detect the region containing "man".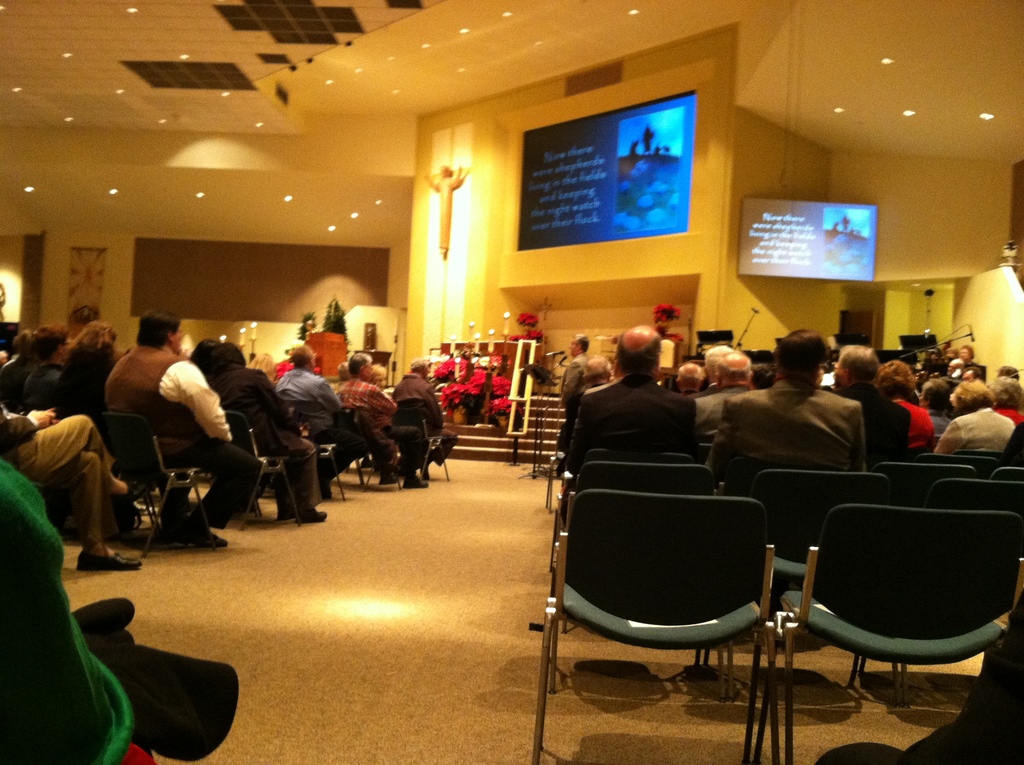
<bbox>675, 357, 708, 401</bbox>.
